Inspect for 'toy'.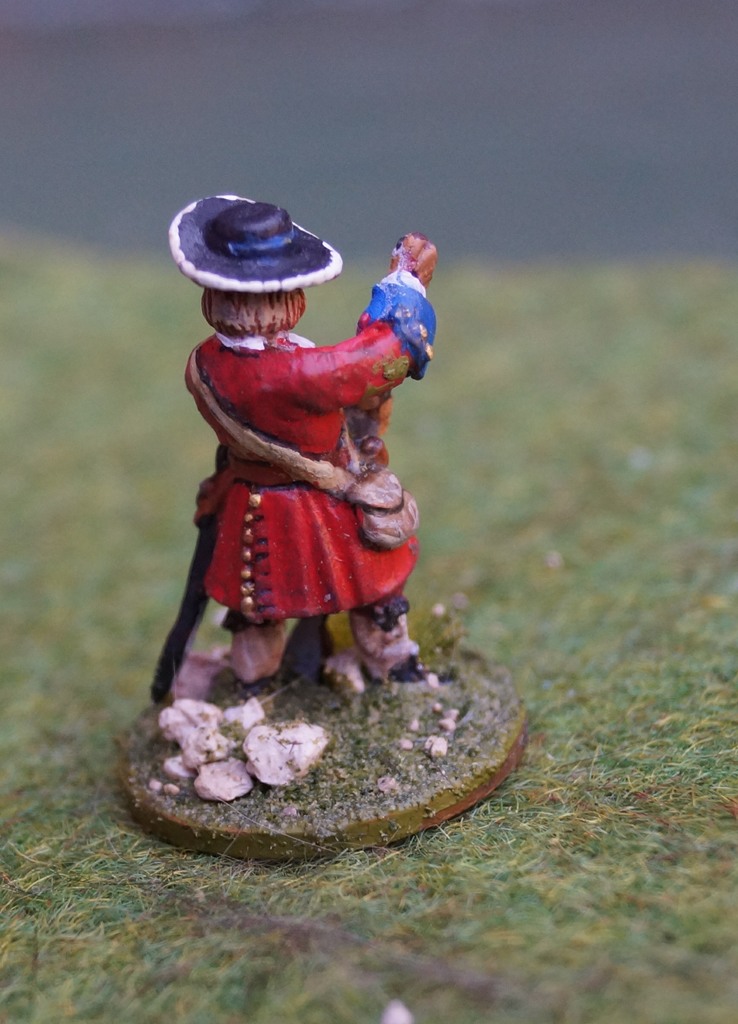
Inspection: x1=115 y1=165 x2=486 y2=762.
